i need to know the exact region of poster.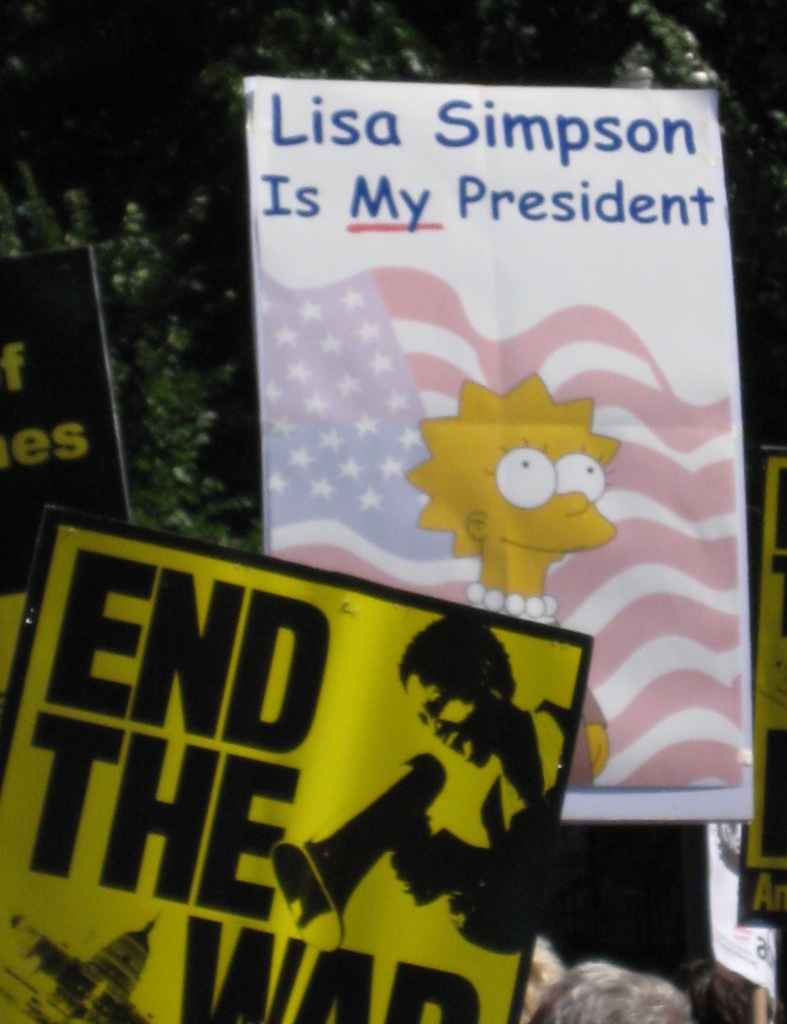
Region: [0,244,126,687].
